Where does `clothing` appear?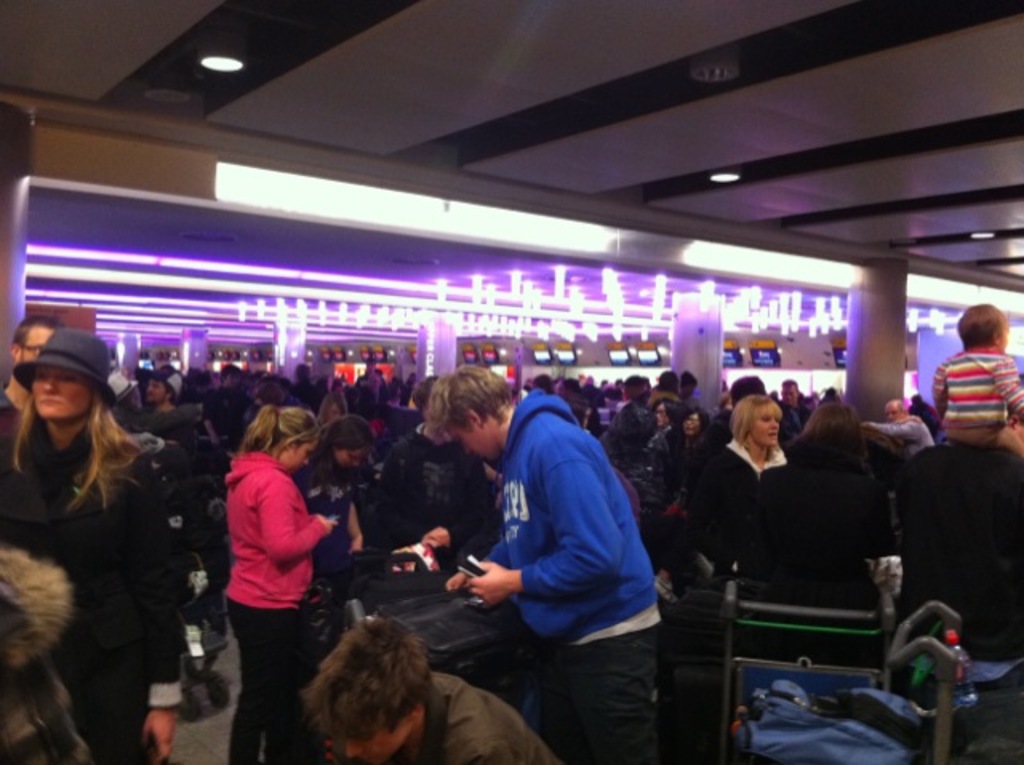
Appears at l=738, t=443, r=890, b=677.
